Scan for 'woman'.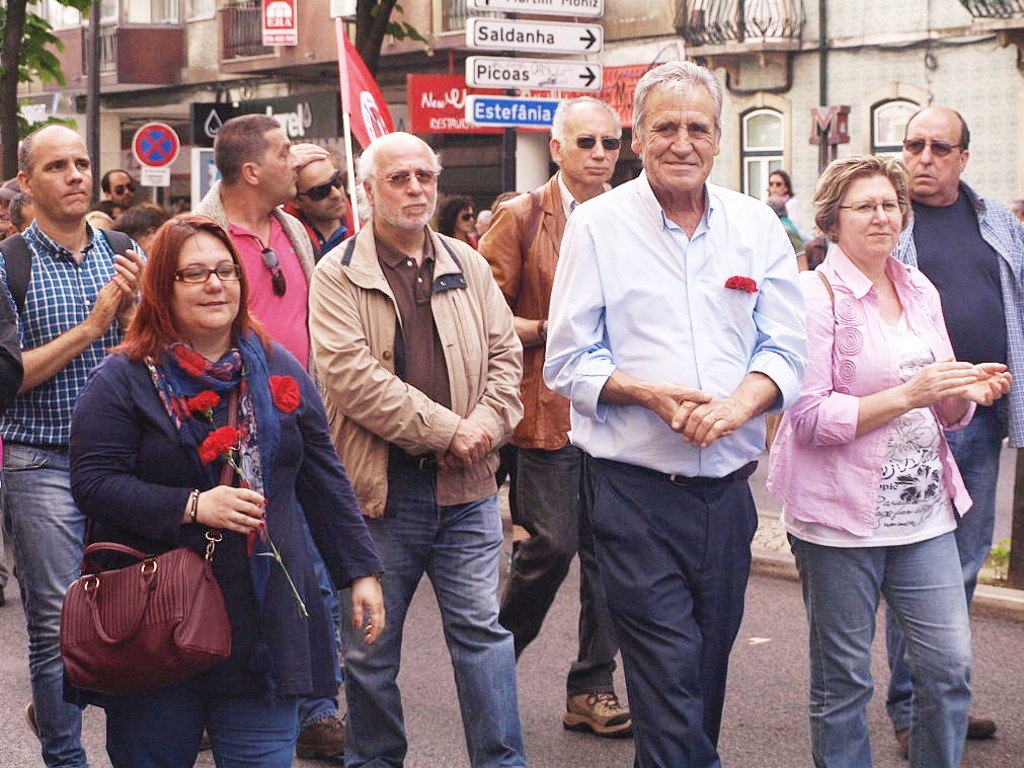
Scan result: pyautogui.locateOnScreen(70, 182, 312, 767).
